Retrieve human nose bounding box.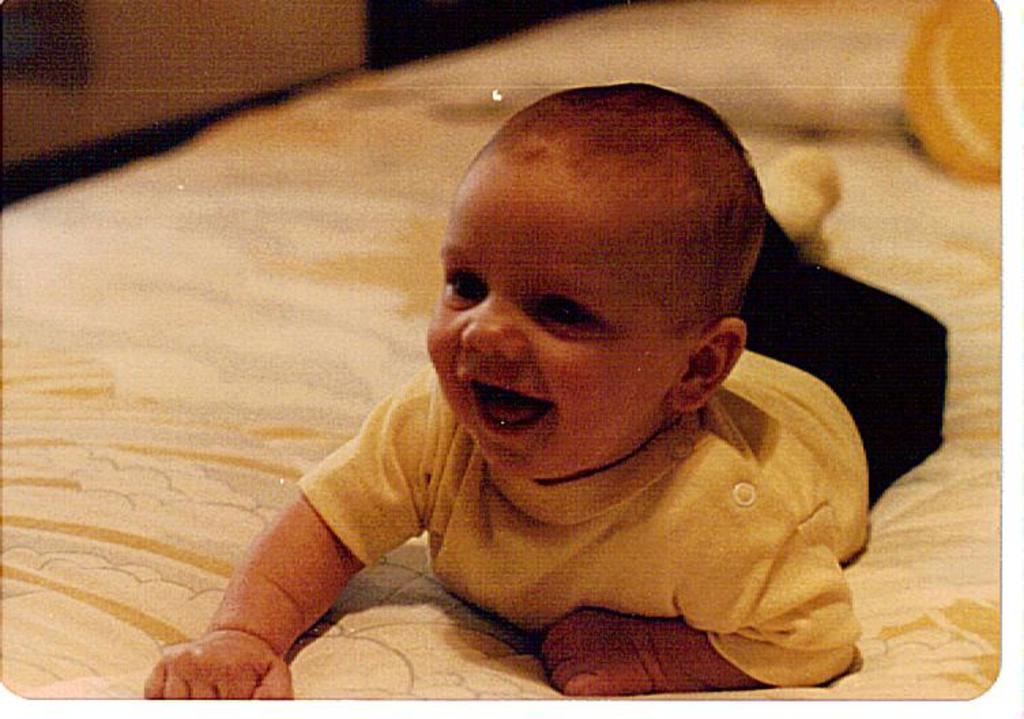
Bounding box: (460,298,522,355).
